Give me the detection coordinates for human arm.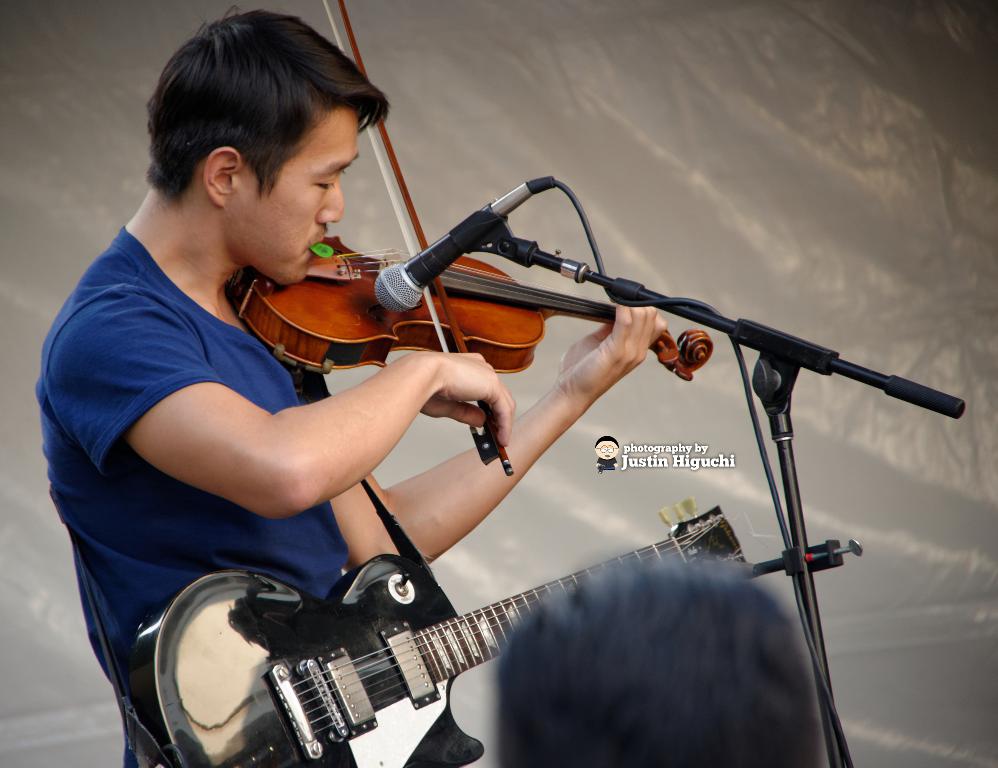
50 283 516 527.
